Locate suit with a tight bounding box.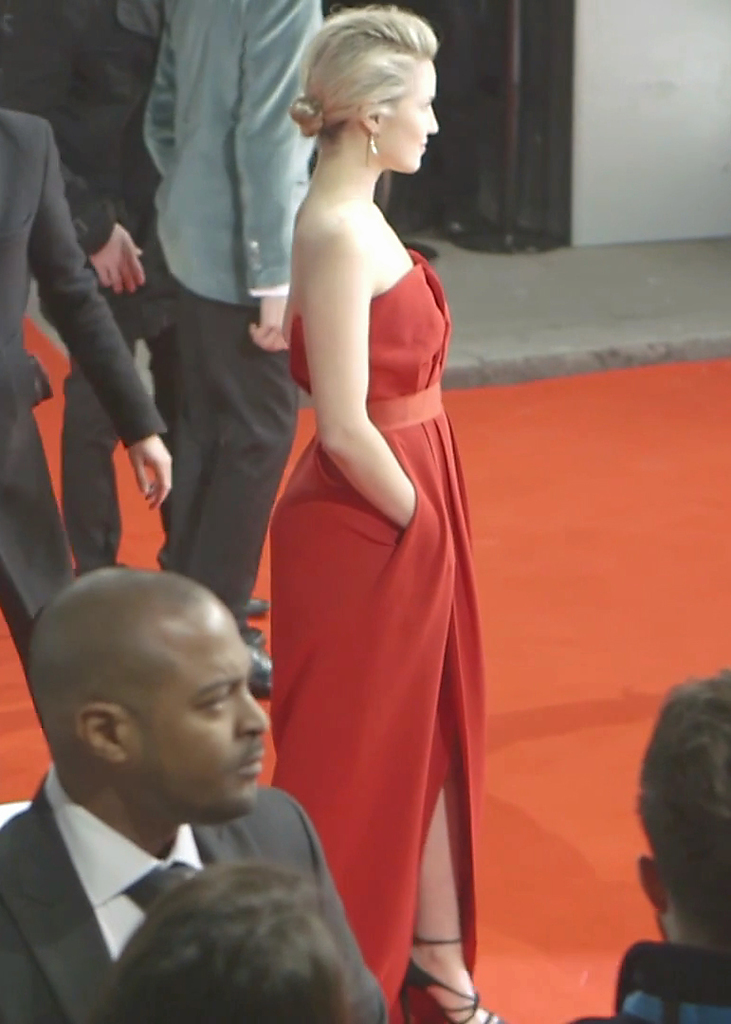
(left=0, top=108, right=168, bottom=659).
